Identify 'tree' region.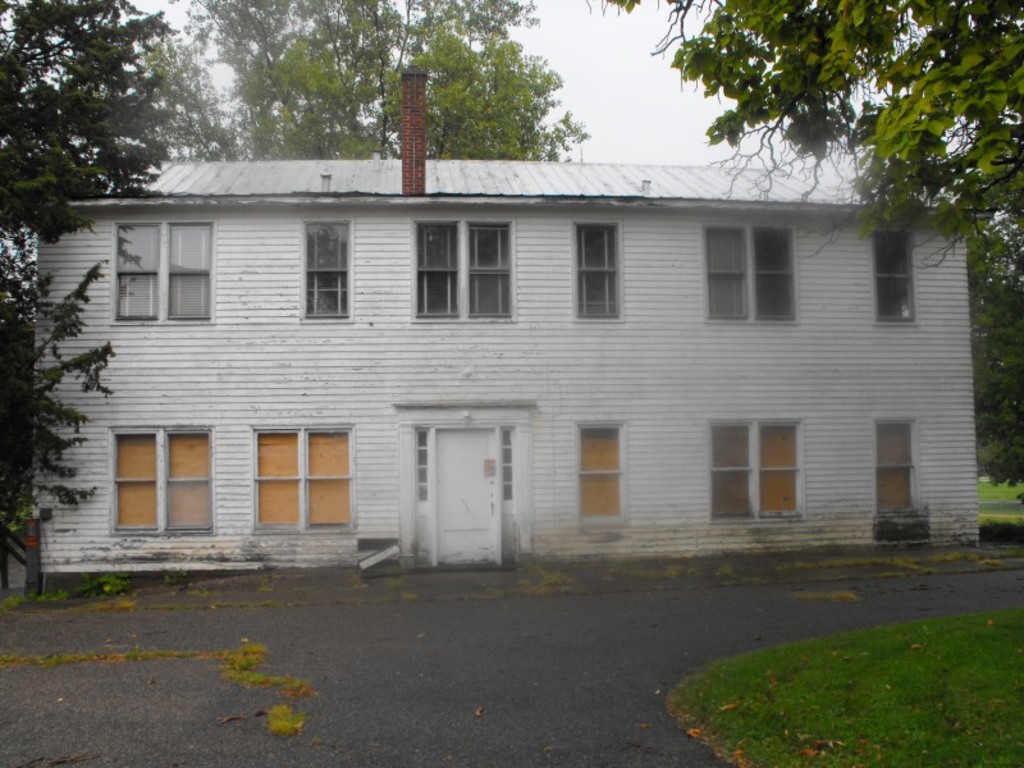
Region: [662, 0, 1023, 260].
